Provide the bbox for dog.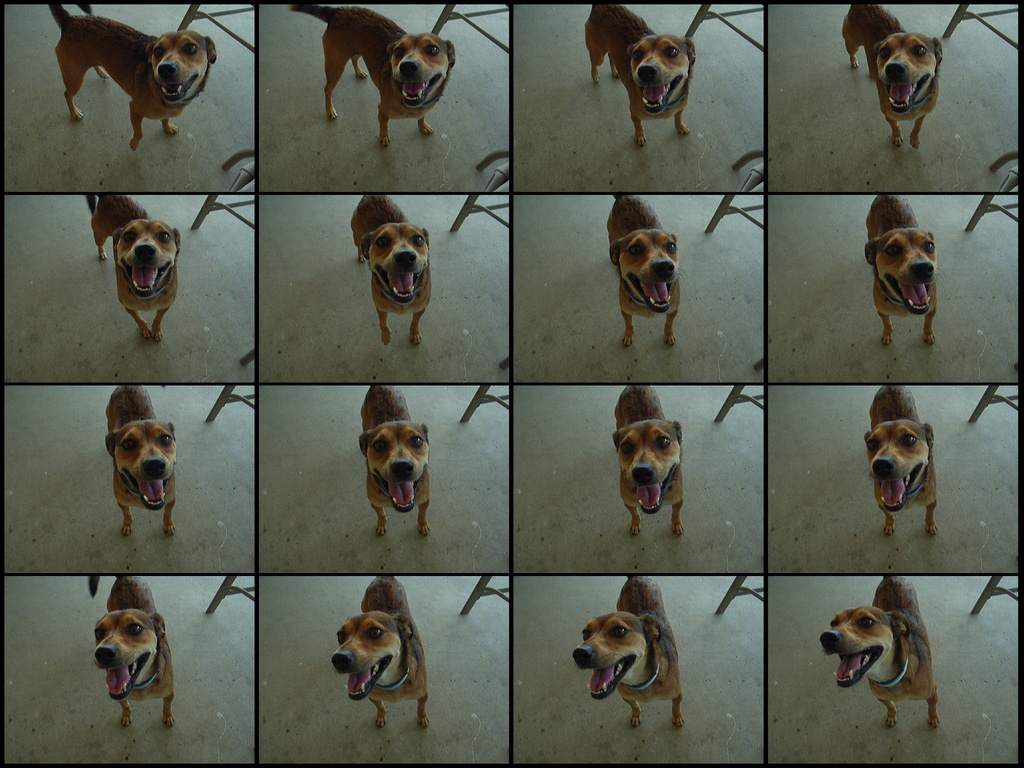
[49, 3, 218, 152].
